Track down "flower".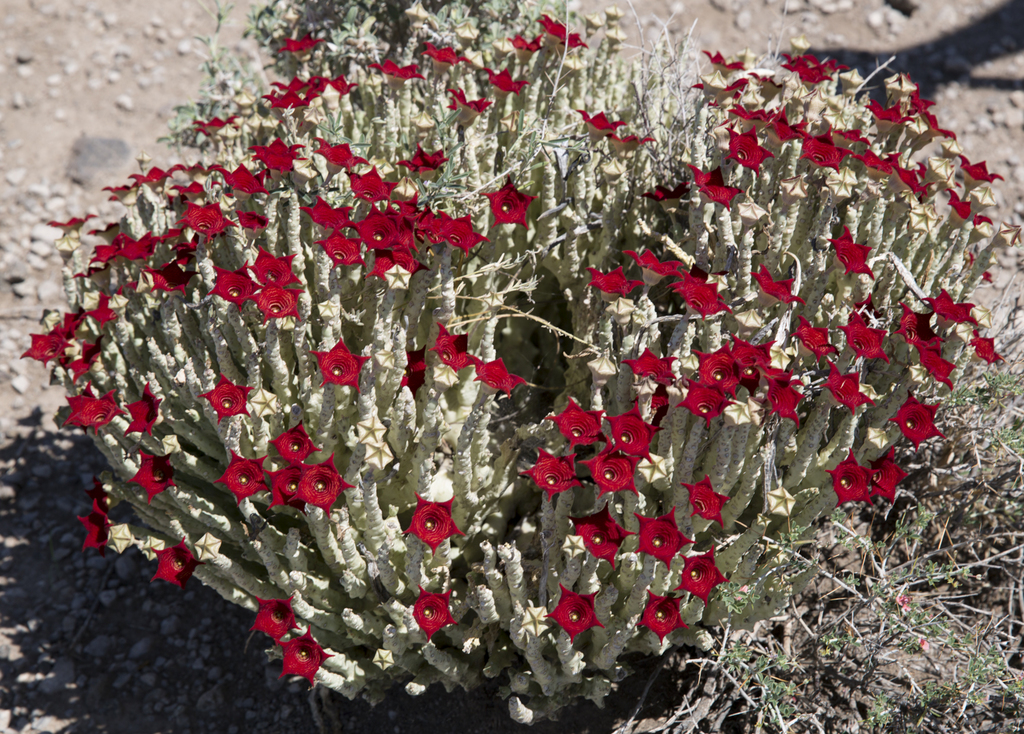
Tracked to box=[119, 389, 162, 450].
